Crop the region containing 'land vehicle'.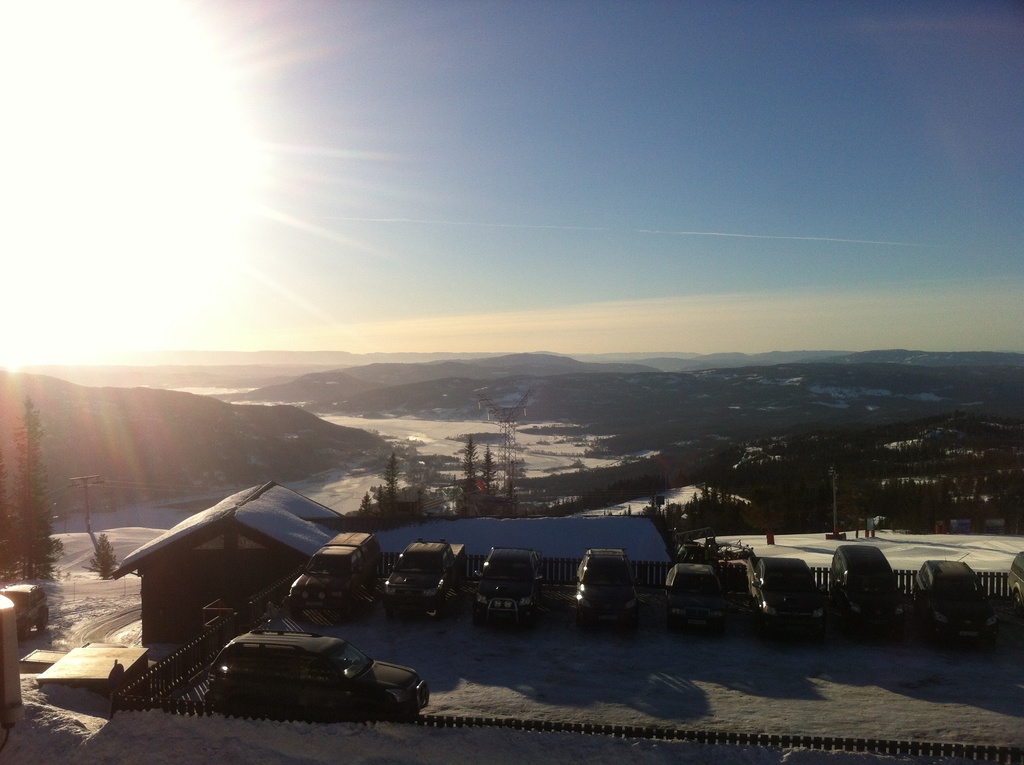
Crop region: select_region(205, 631, 432, 713).
